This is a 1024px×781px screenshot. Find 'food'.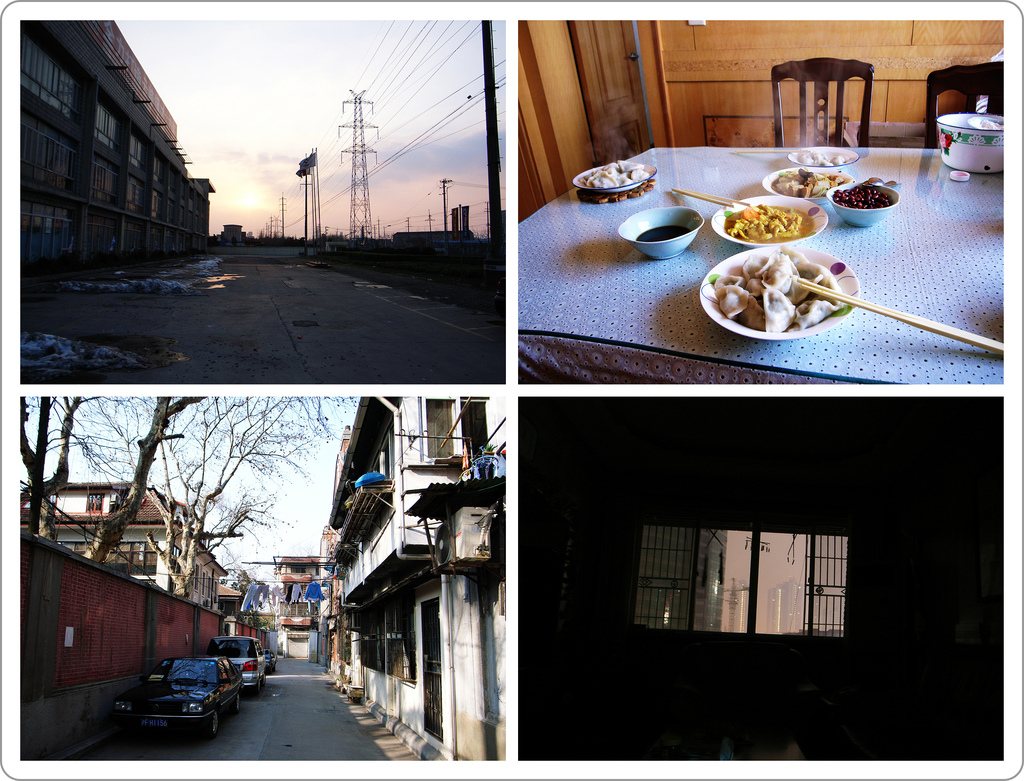
Bounding box: crop(712, 231, 849, 330).
